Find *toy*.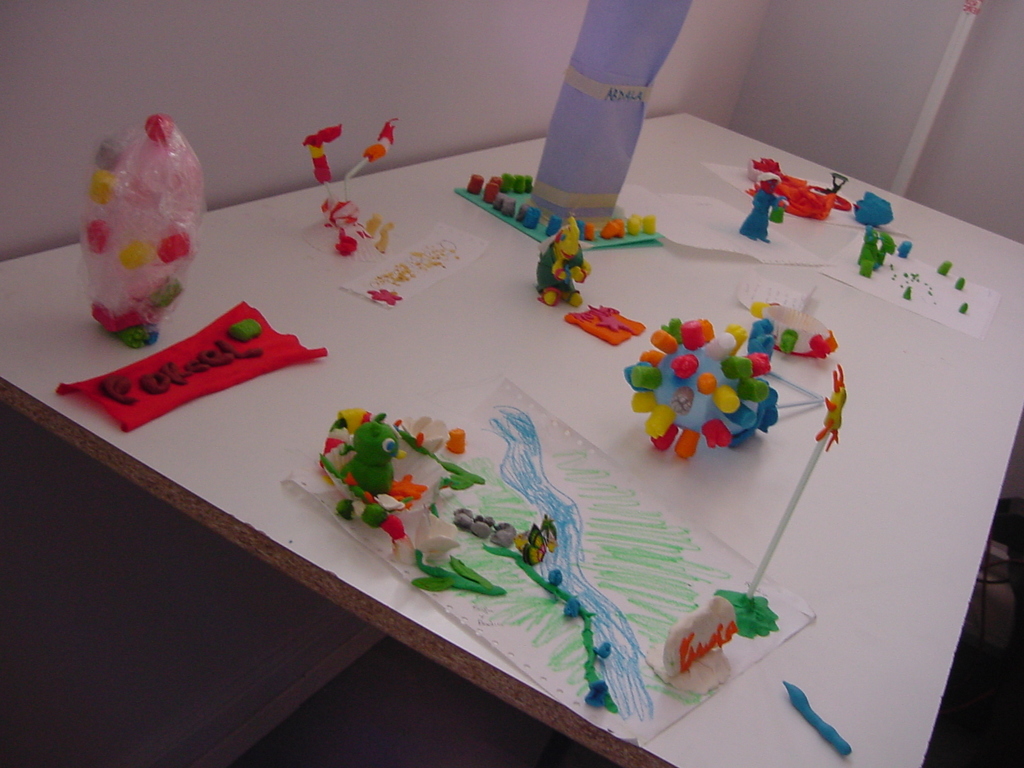
<bbox>740, 172, 790, 243</bbox>.
